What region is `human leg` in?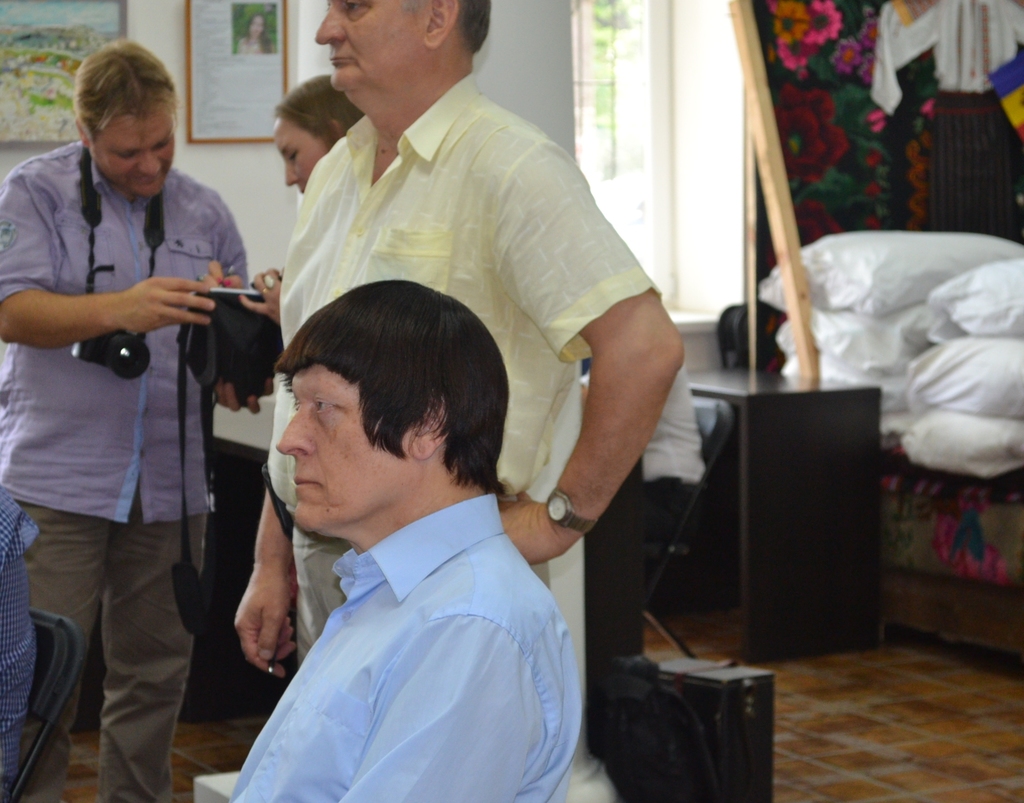
(99, 512, 205, 802).
